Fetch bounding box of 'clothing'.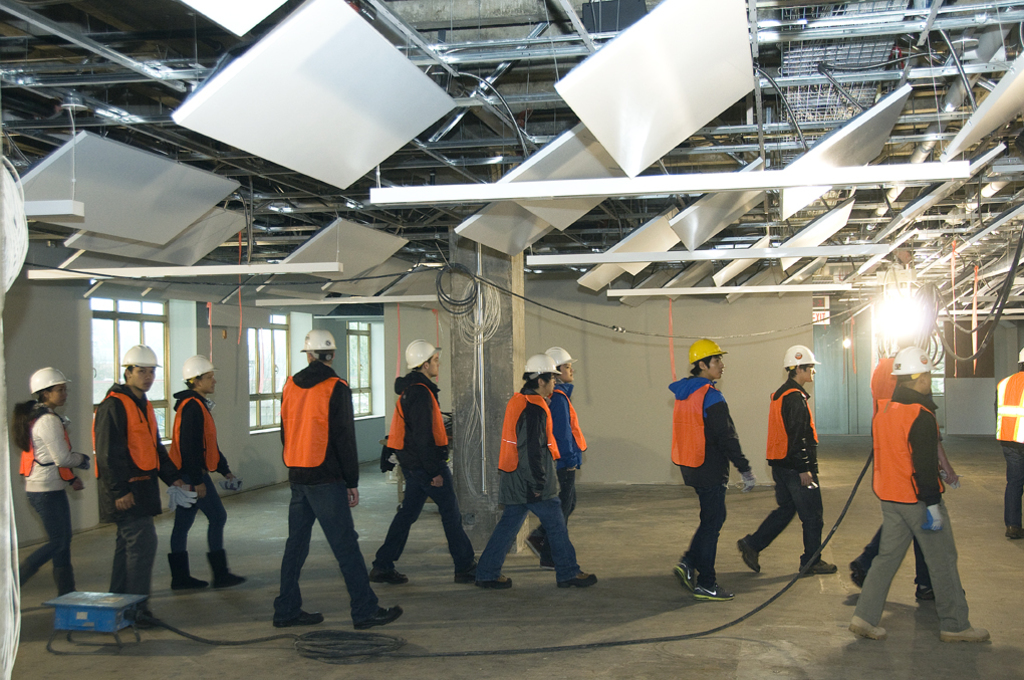
Bbox: x1=747, y1=379, x2=822, y2=564.
